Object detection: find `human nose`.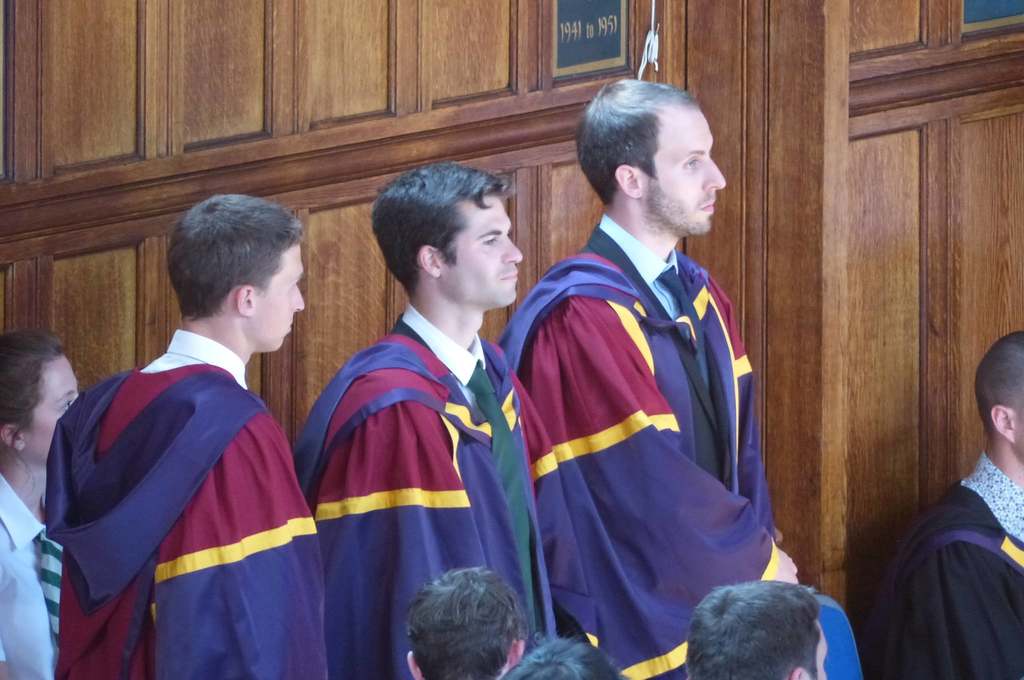
x1=294, y1=289, x2=304, y2=314.
